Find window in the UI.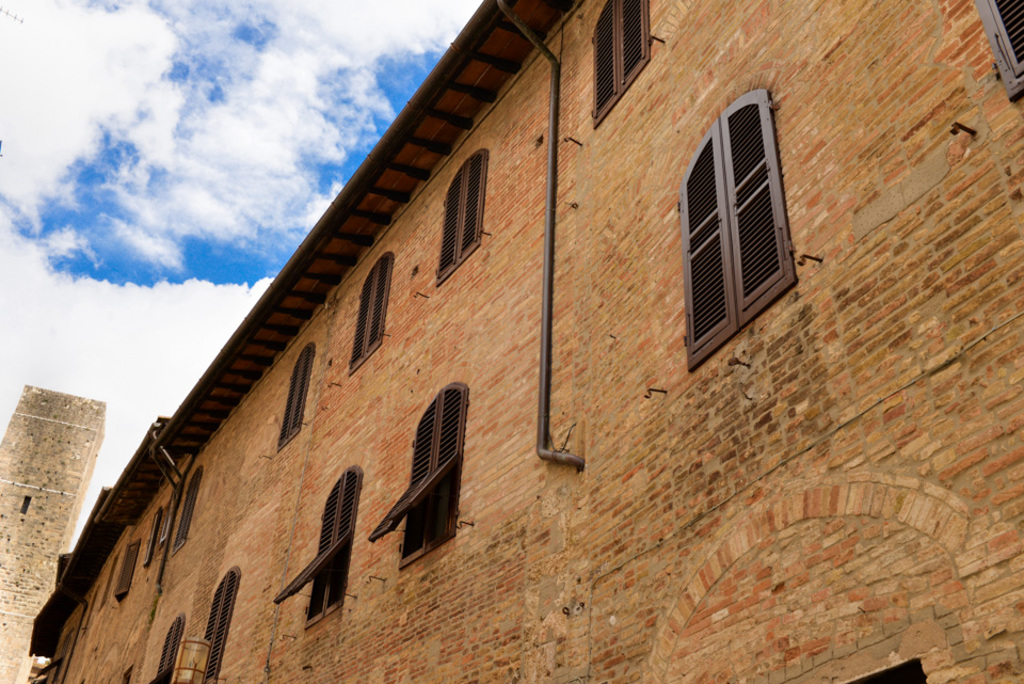
UI element at <region>197, 563, 252, 683</region>.
